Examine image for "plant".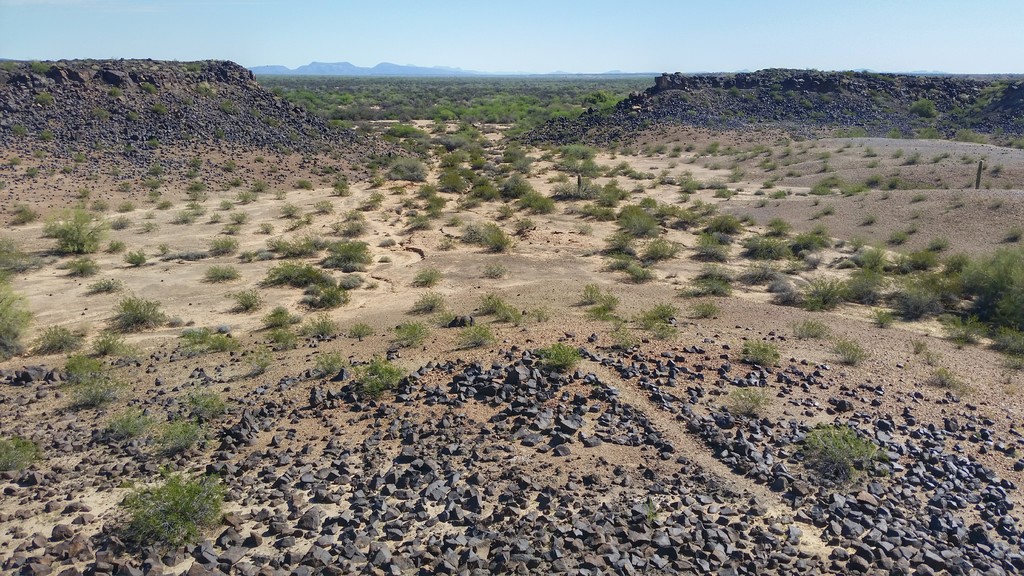
Examination result: [205,232,247,260].
